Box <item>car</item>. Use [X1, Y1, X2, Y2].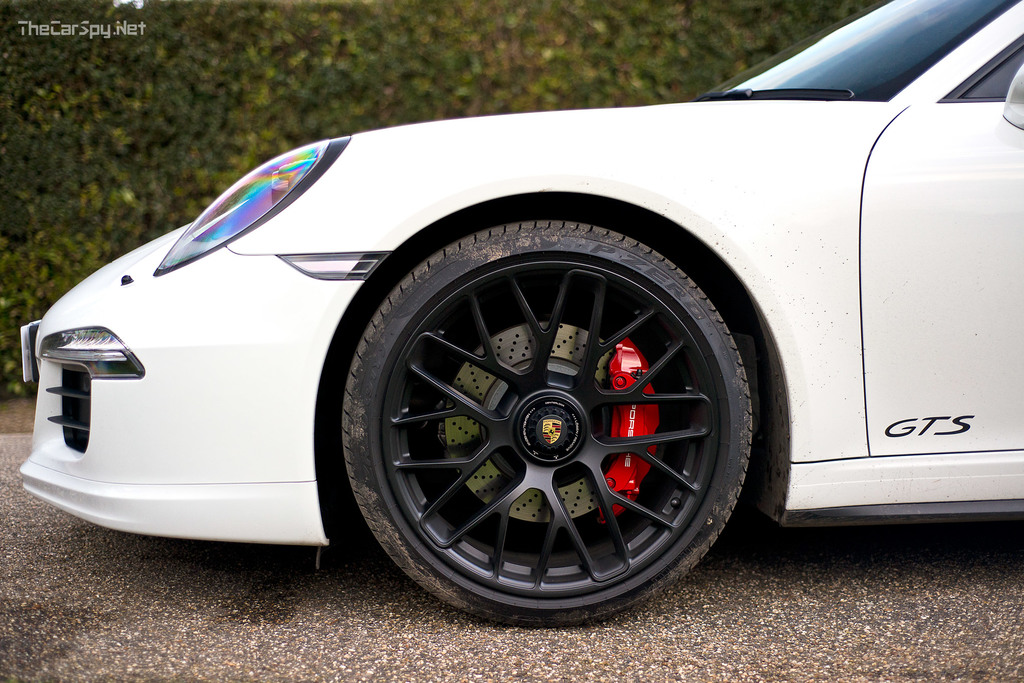
[21, 0, 1022, 629].
